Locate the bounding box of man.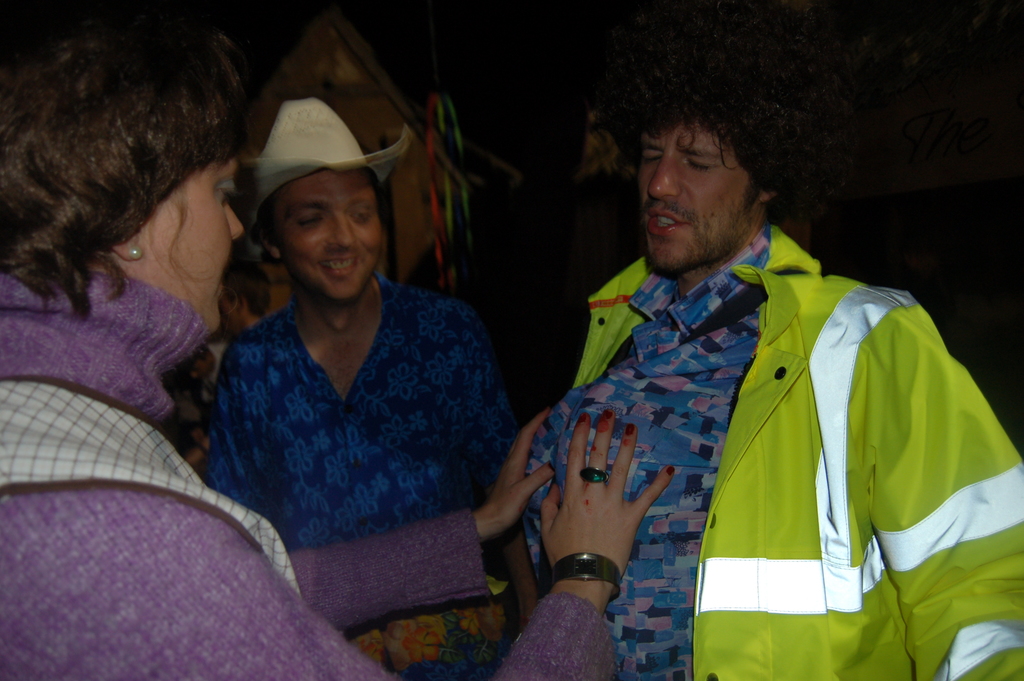
Bounding box: pyautogui.locateOnScreen(202, 100, 522, 680).
